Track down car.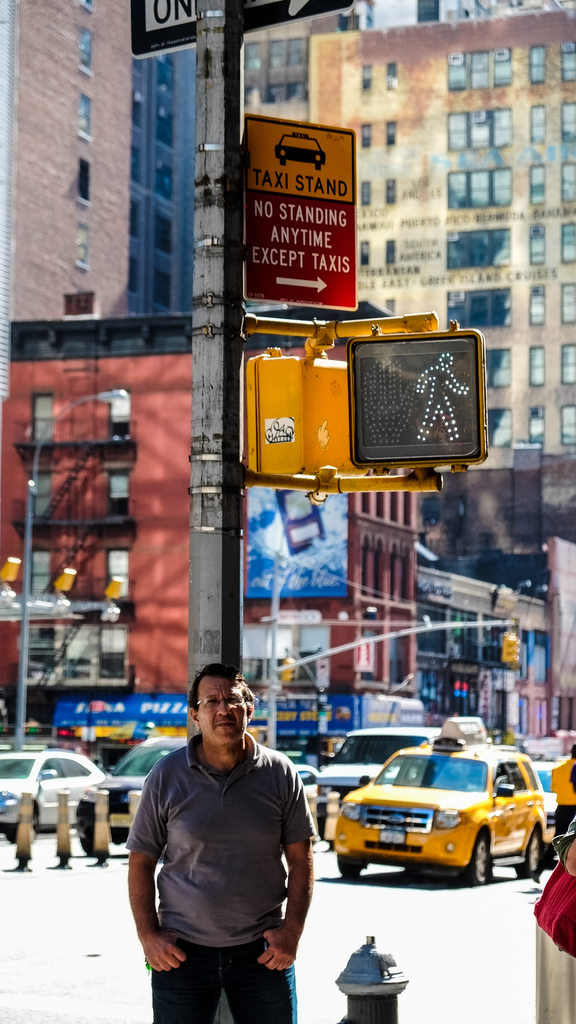
Tracked to bbox(313, 729, 432, 803).
